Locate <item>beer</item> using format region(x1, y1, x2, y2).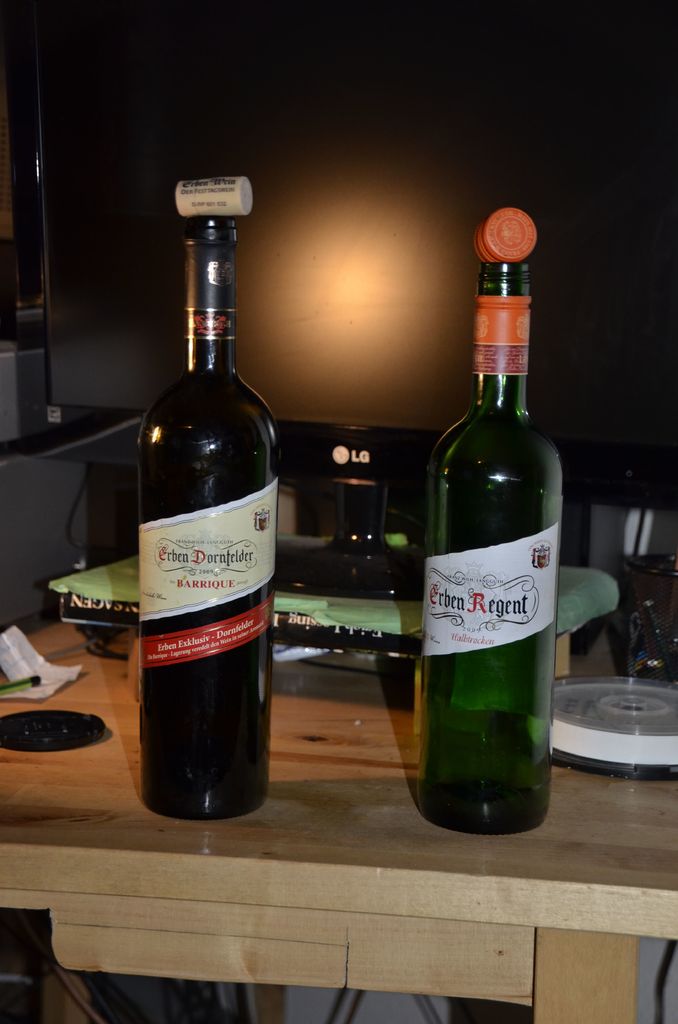
region(424, 209, 569, 858).
